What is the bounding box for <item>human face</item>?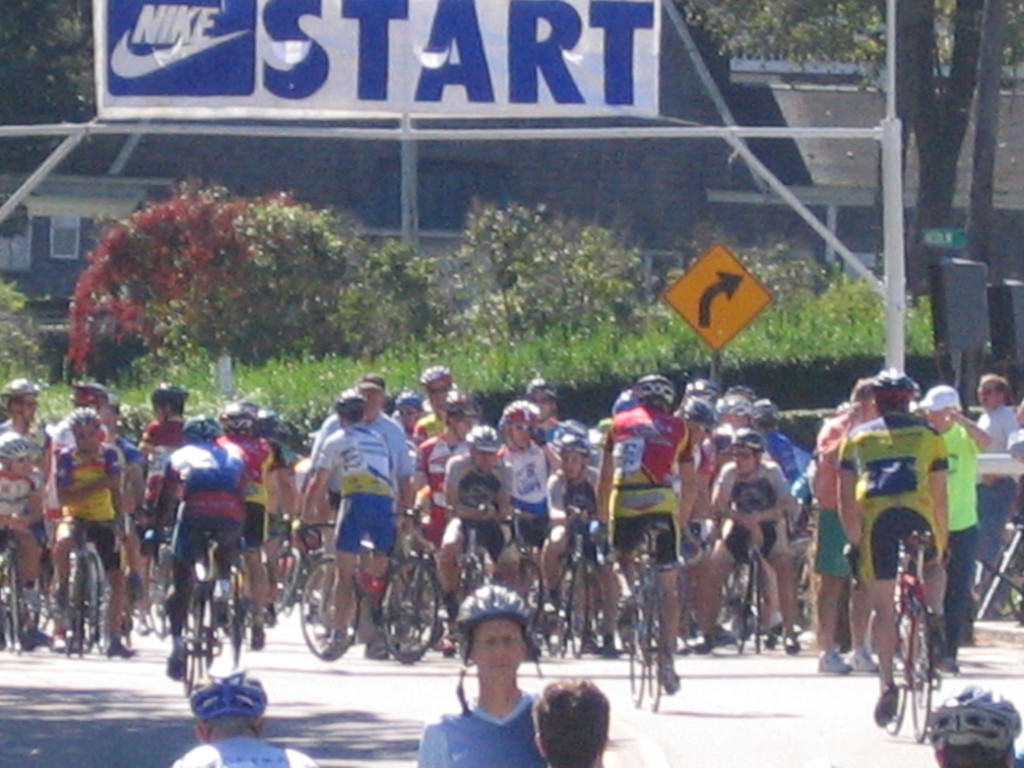
[x1=392, y1=399, x2=420, y2=431].
